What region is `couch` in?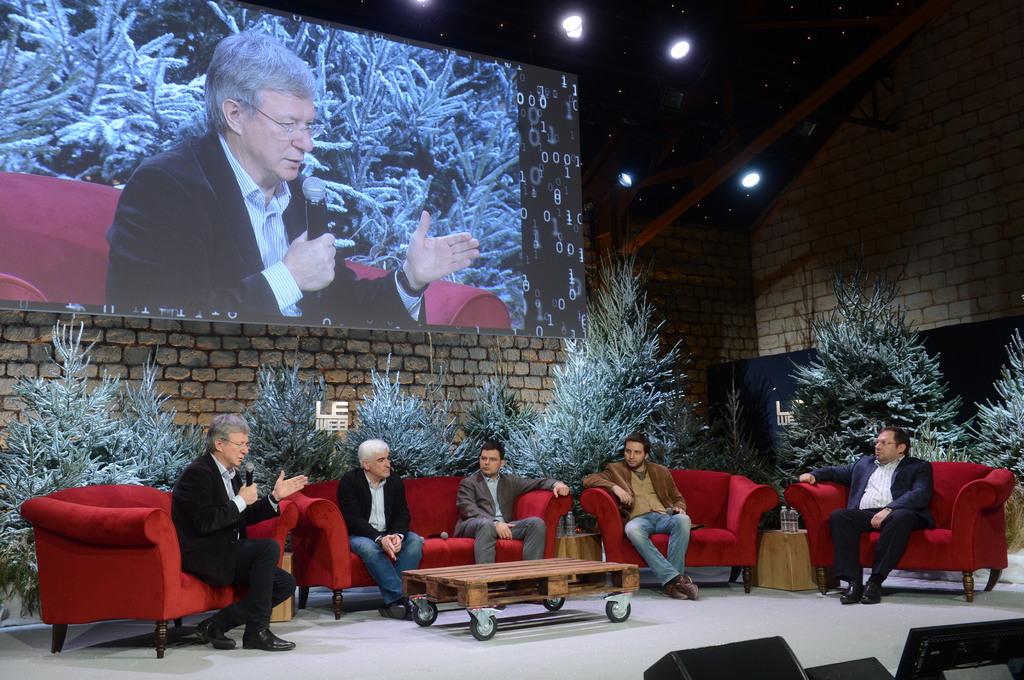
x1=580, y1=470, x2=781, y2=593.
